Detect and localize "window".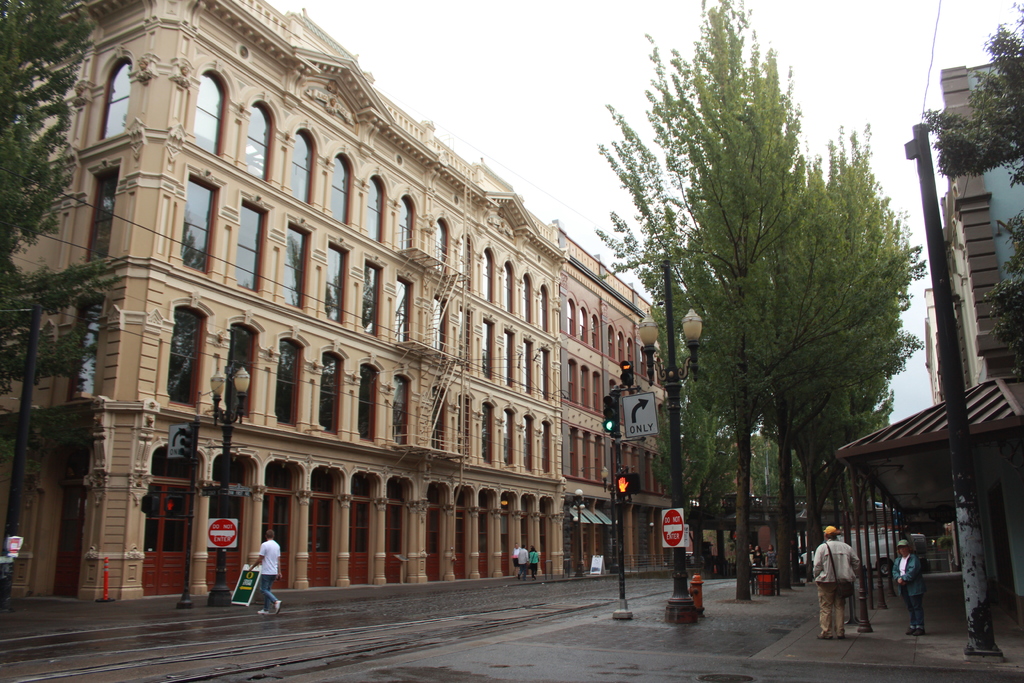
Localized at [522,340,533,399].
